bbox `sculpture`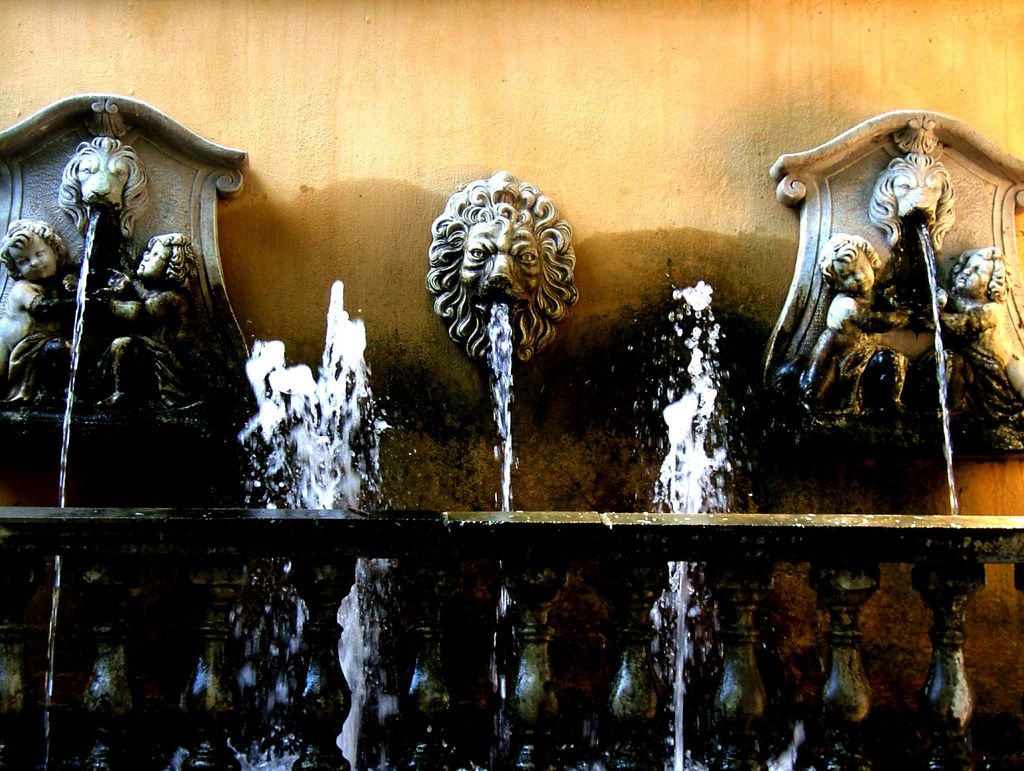
pyautogui.locateOnScreen(934, 242, 1023, 451)
